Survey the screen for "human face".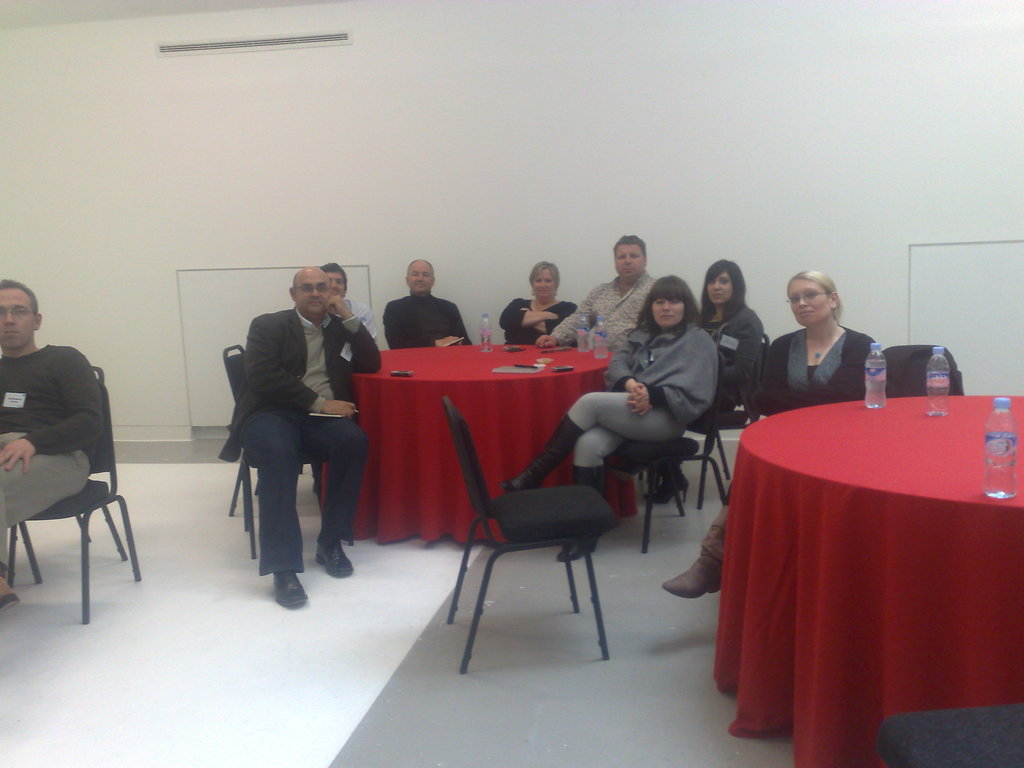
Survey found: bbox=[298, 275, 330, 312].
